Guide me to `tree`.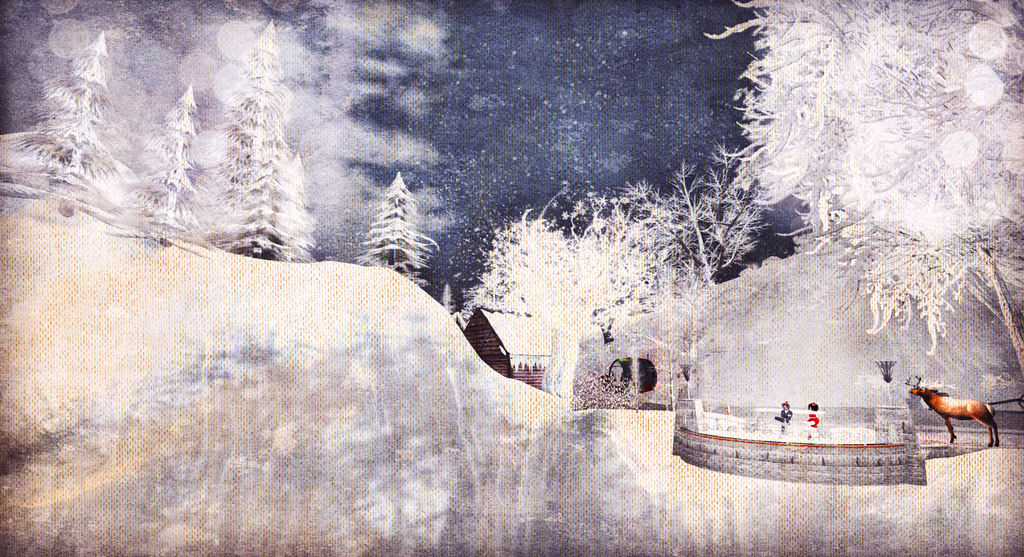
Guidance: {"left": 204, "top": 150, "right": 317, "bottom": 261}.
